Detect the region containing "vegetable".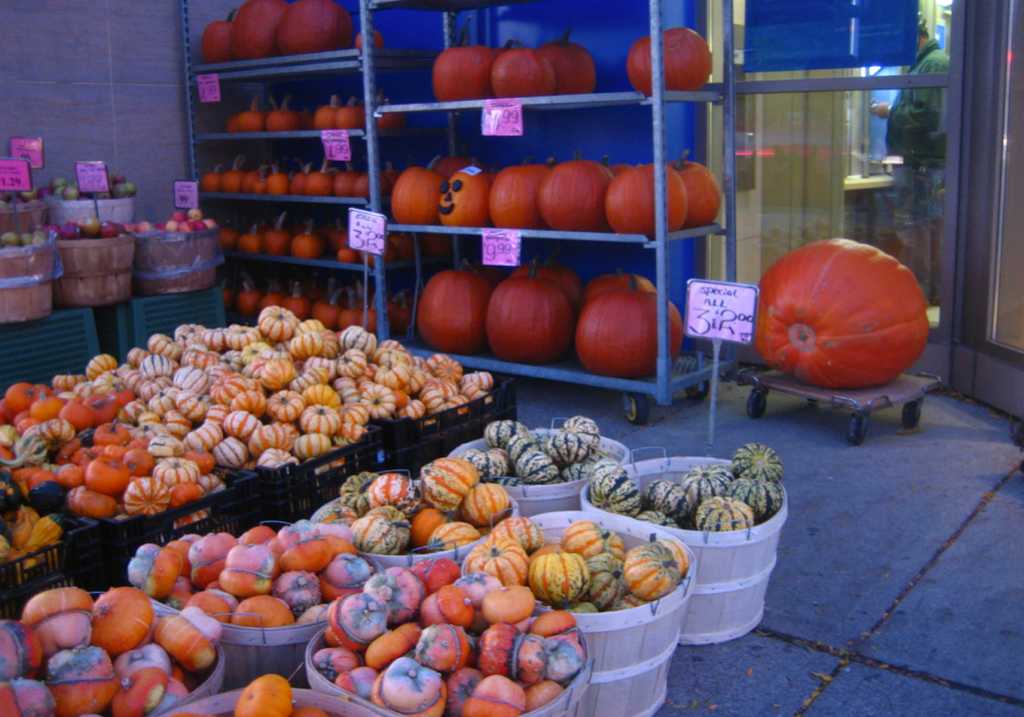
[left=175, top=364, right=216, bottom=397].
